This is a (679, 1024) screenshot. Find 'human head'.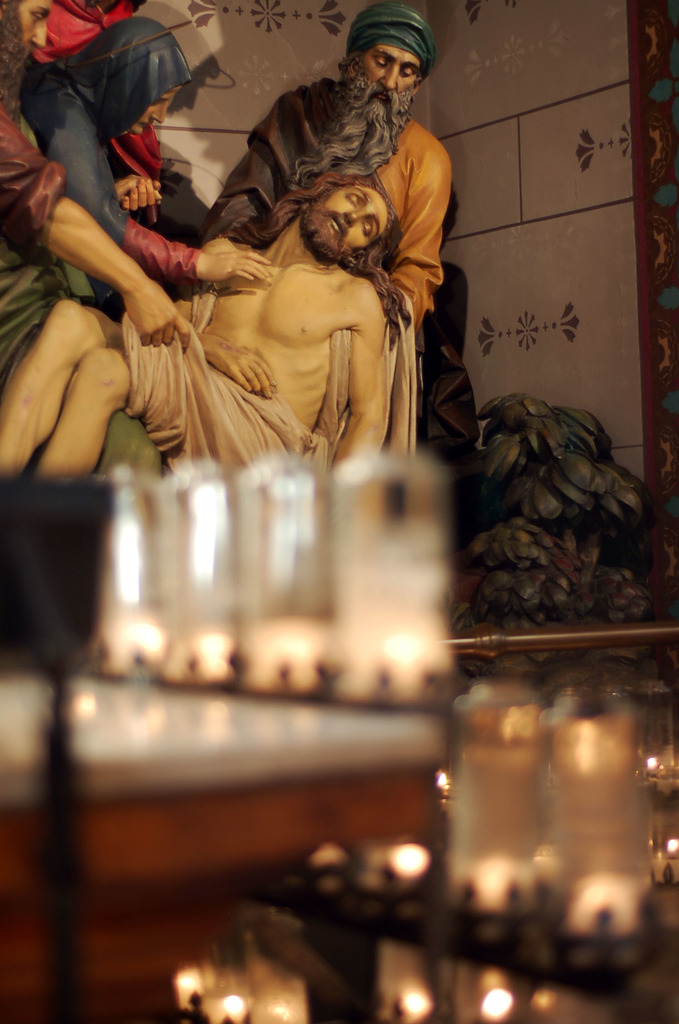
Bounding box: bbox=[0, 0, 54, 116].
